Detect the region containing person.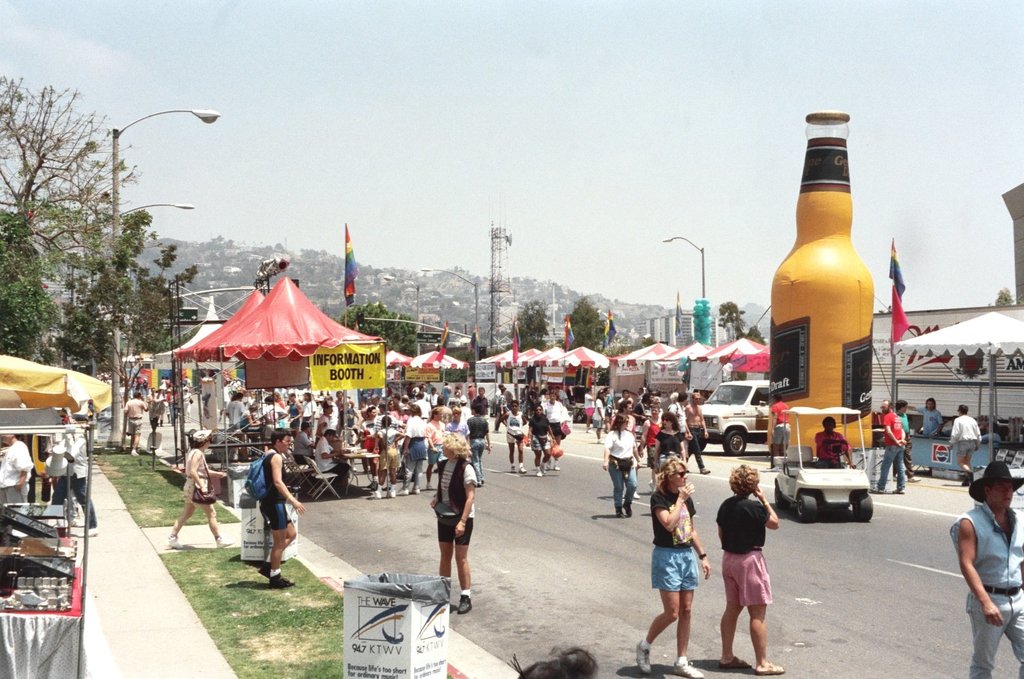
l=495, t=398, r=525, b=473.
